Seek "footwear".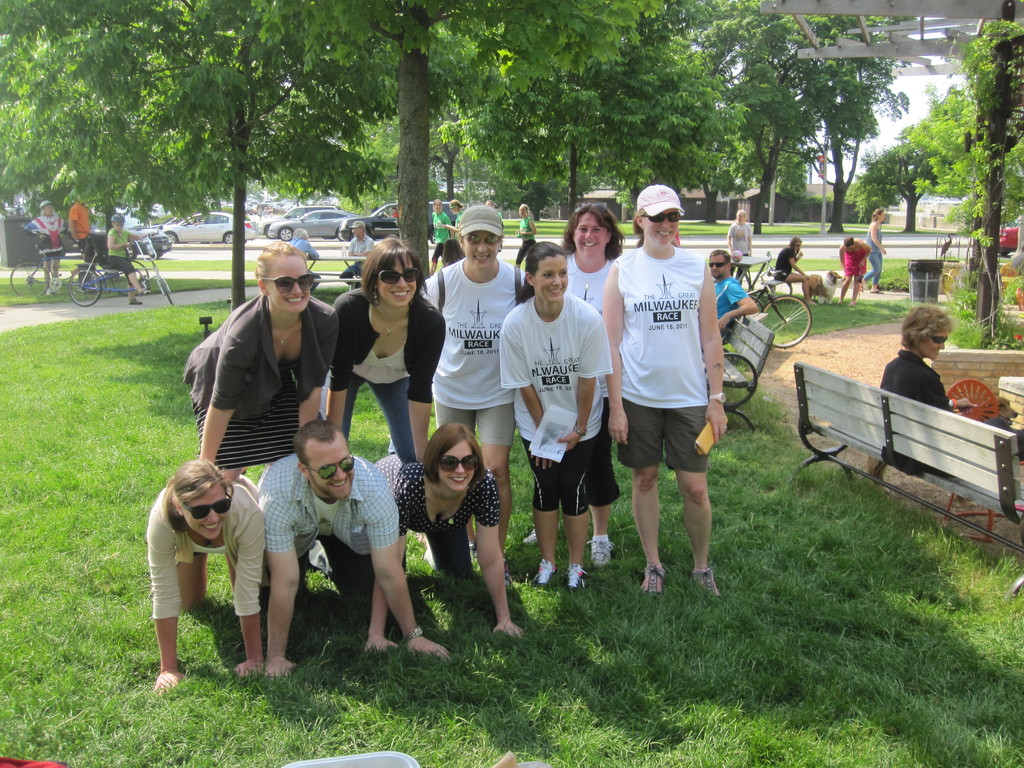
region(693, 568, 723, 600).
